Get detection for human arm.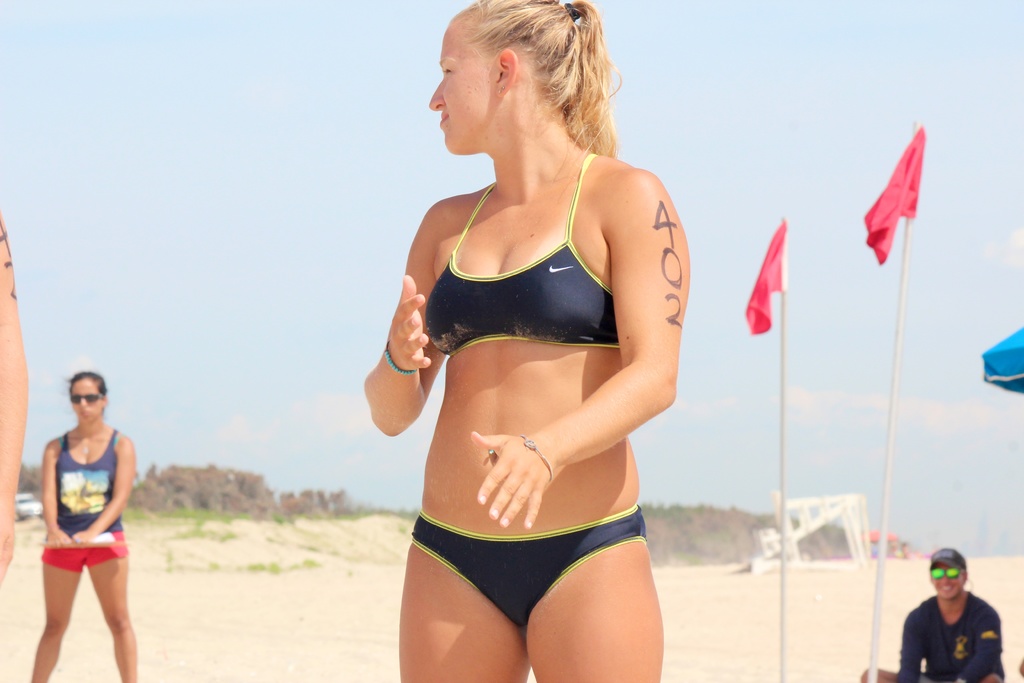
Detection: (40, 438, 75, 546).
